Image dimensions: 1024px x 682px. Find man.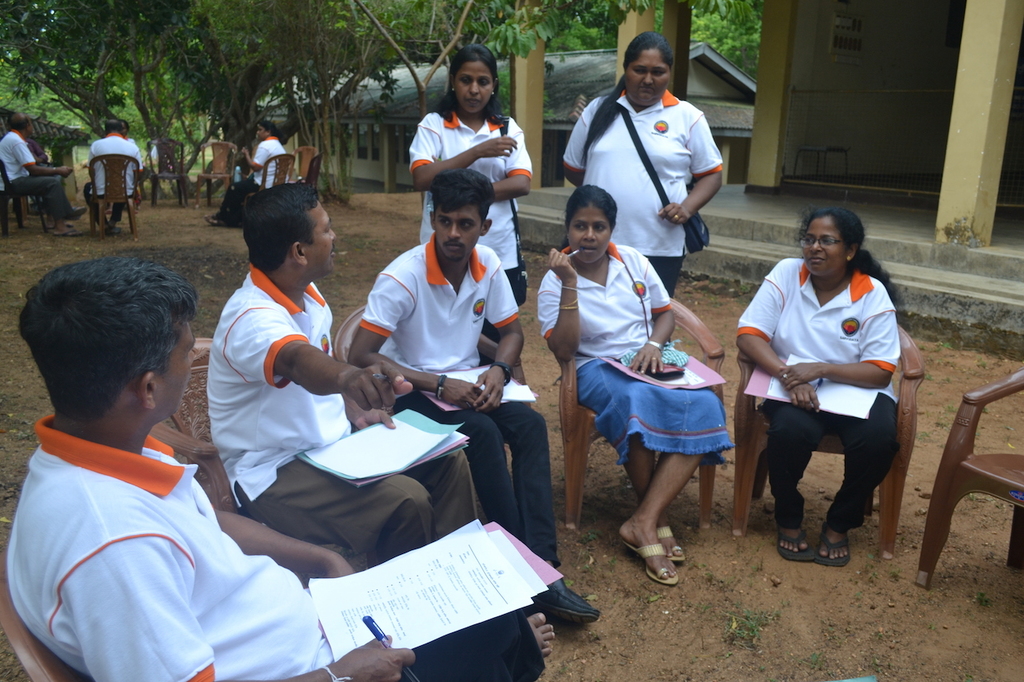
{"x1": 203, "y1": 188, "x2": 480, "y2": 571}.
